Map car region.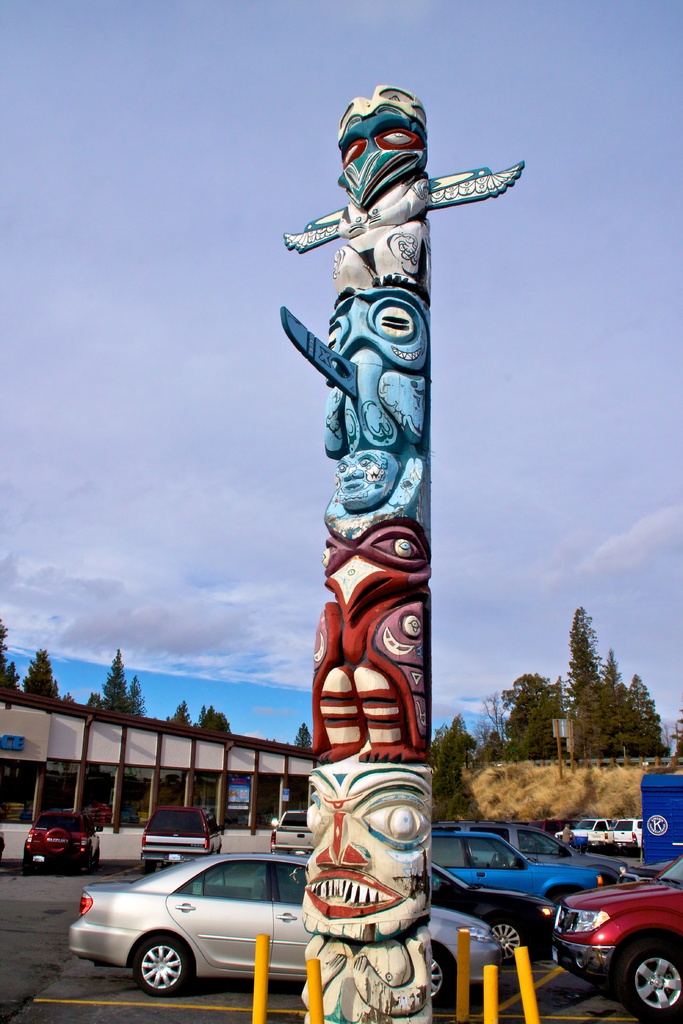
Mapped to box(143, 802, 220, 874).
